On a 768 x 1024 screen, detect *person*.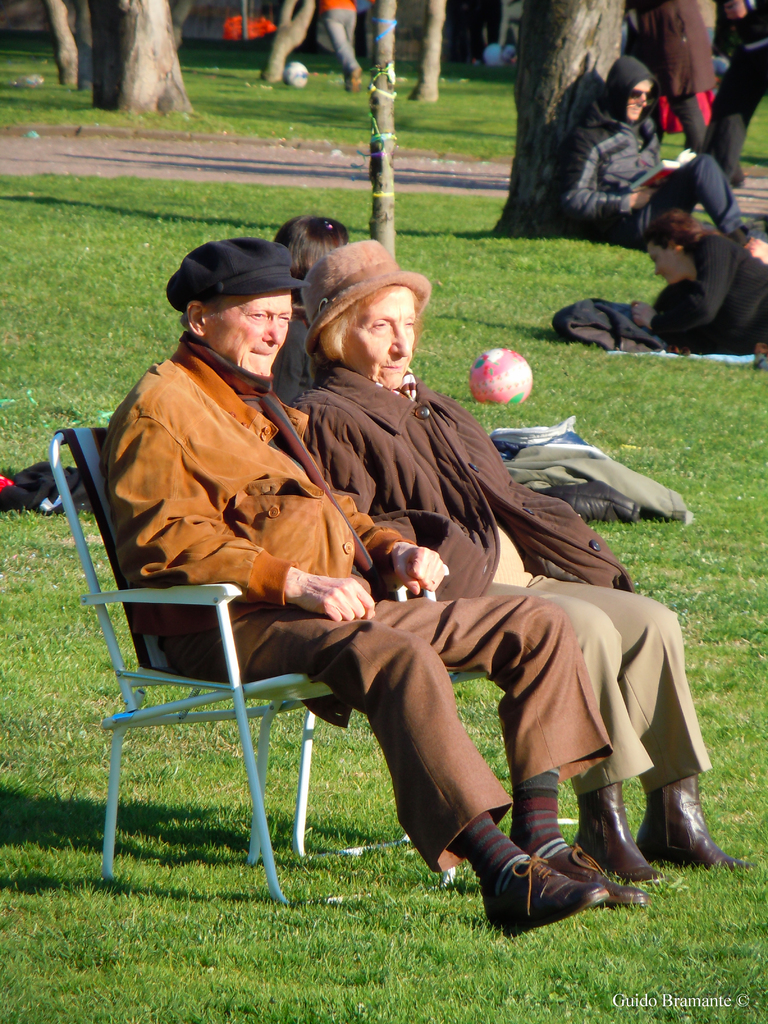
<box>93,245,632,938</box>.
